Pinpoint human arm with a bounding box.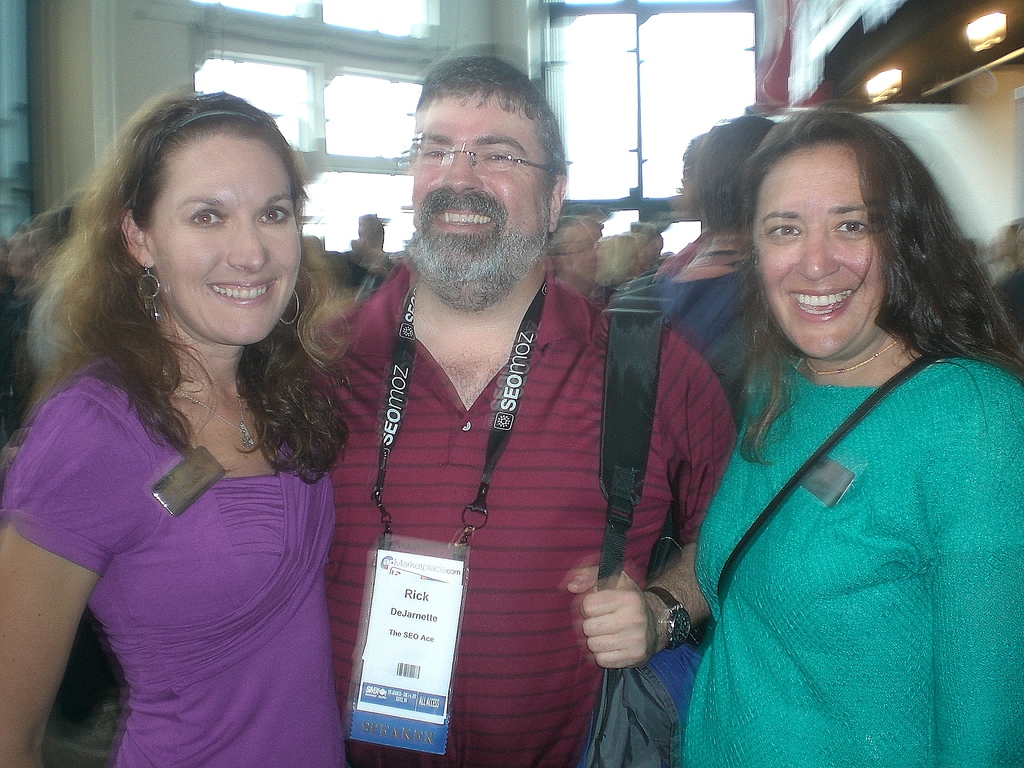
(563, 335, 744, 668).
